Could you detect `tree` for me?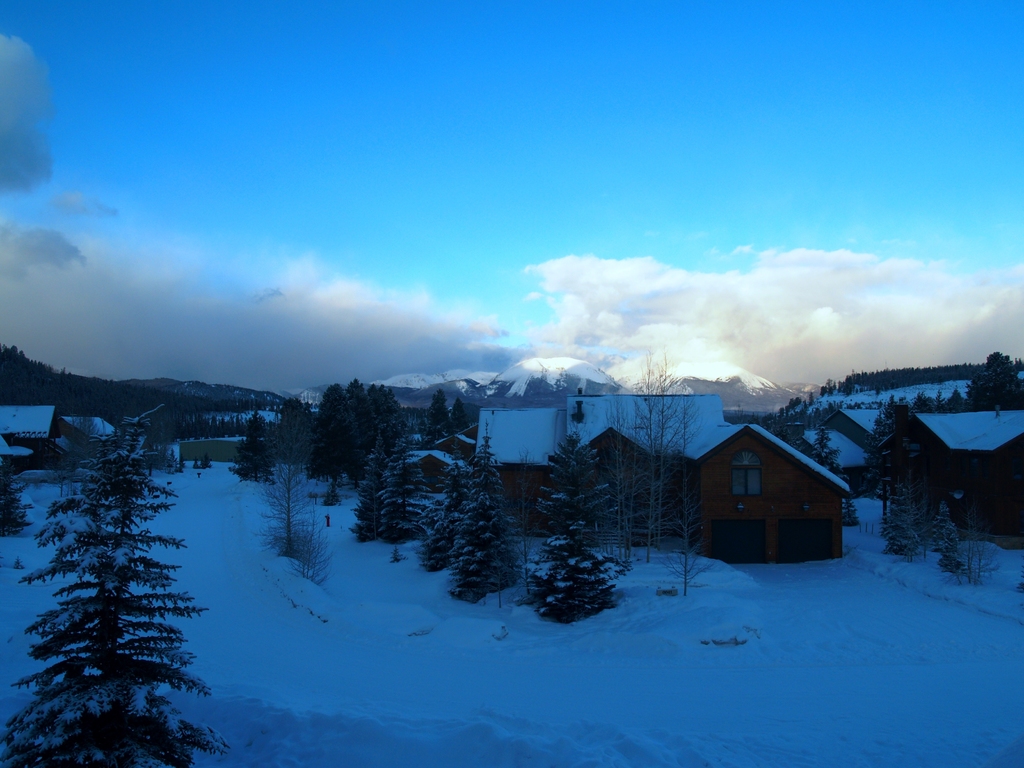
Detection result: <region>631, 349, 676, 557</region>.
